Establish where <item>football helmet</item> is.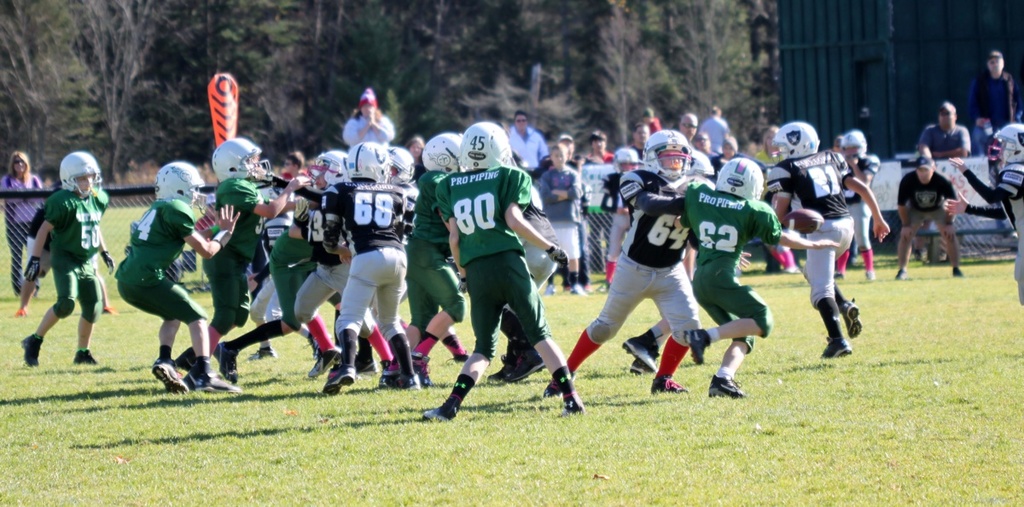
Established at [777, 123, 834, 164].
